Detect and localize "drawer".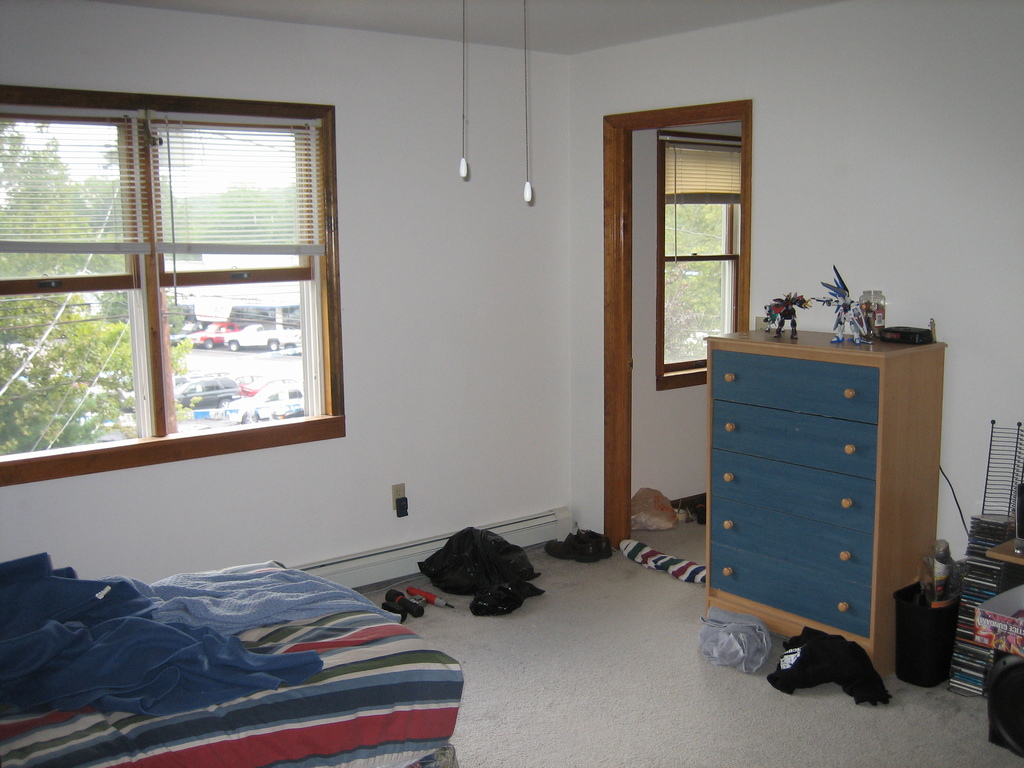
Localized at 712, 450, 873, 531.
